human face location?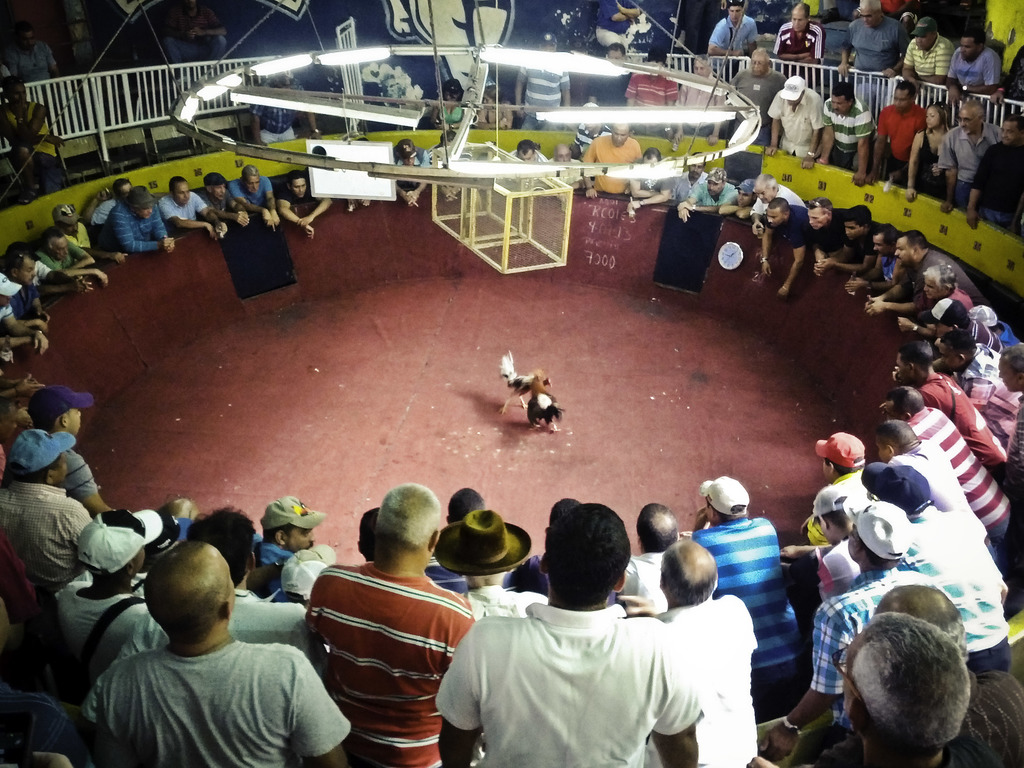
170, 177, 194, 199
